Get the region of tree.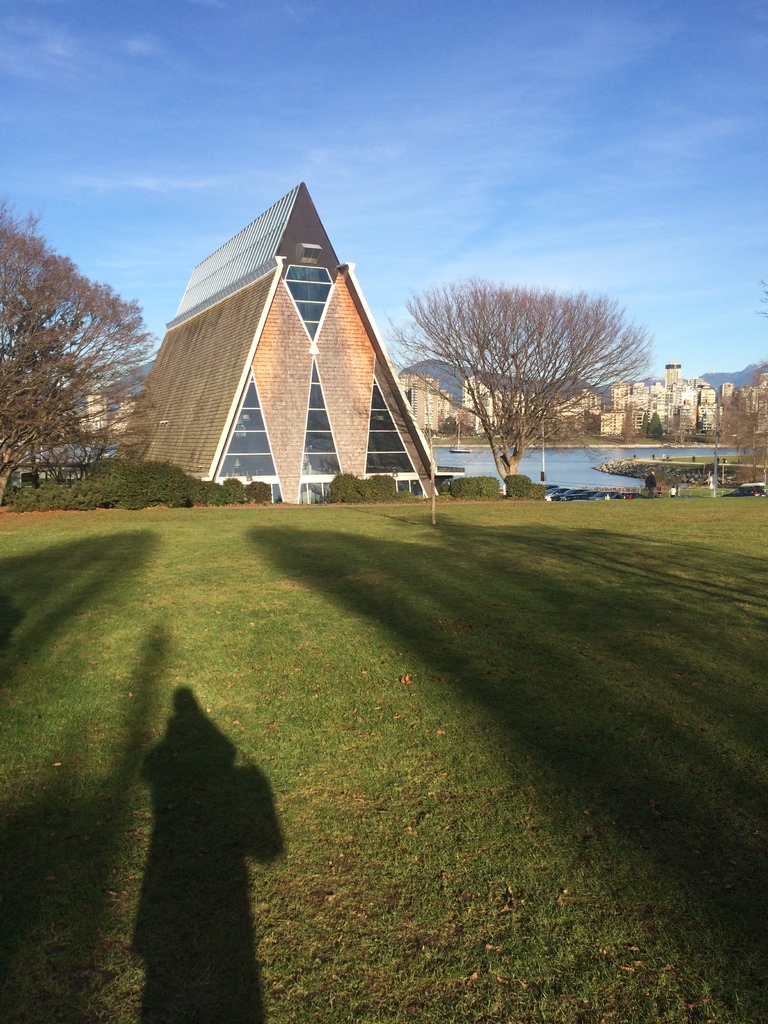
644, 415, 663, 436.
